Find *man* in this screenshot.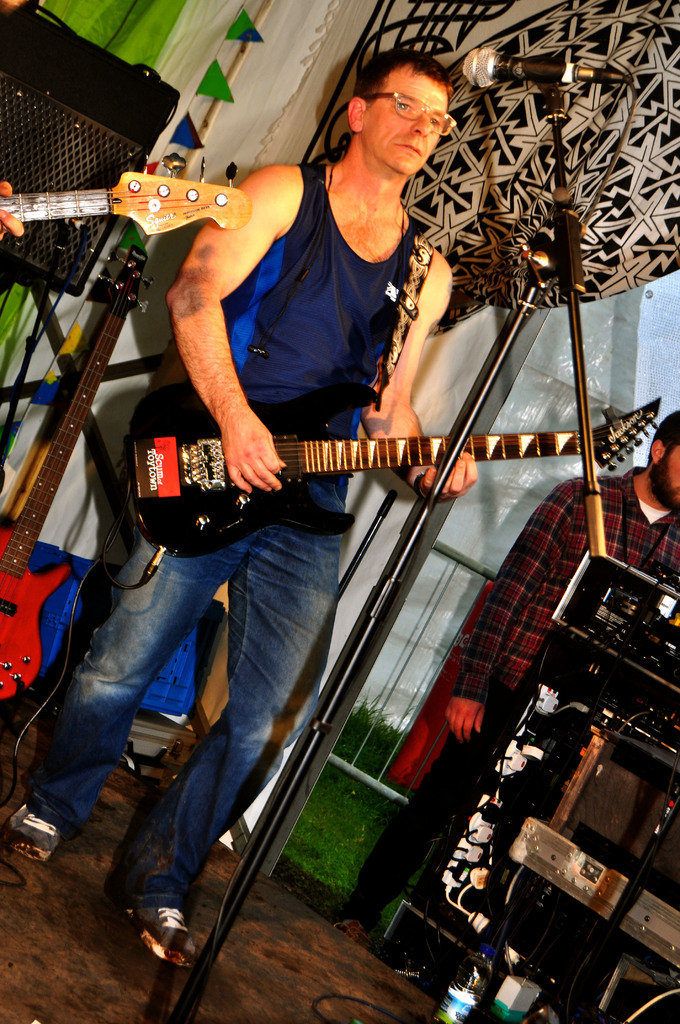
The bounding box for *man* is [314,413,679,942].
